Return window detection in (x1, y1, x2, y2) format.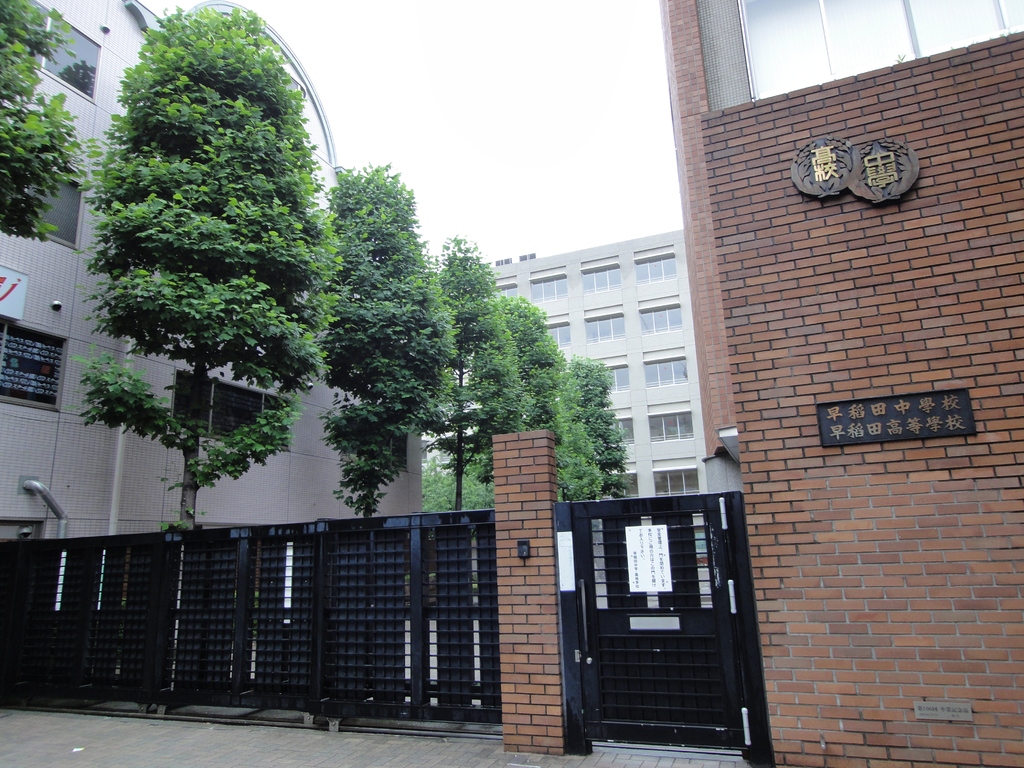
(650, 463, 700, 497).
